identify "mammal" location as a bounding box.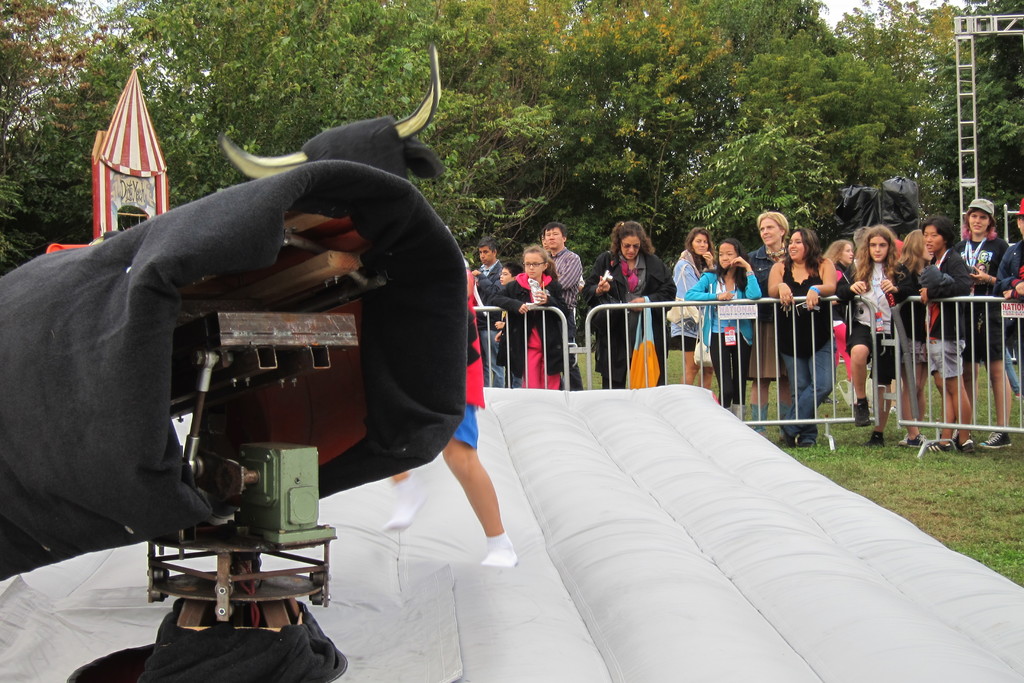
BBox(474, 237, 506, 384).
